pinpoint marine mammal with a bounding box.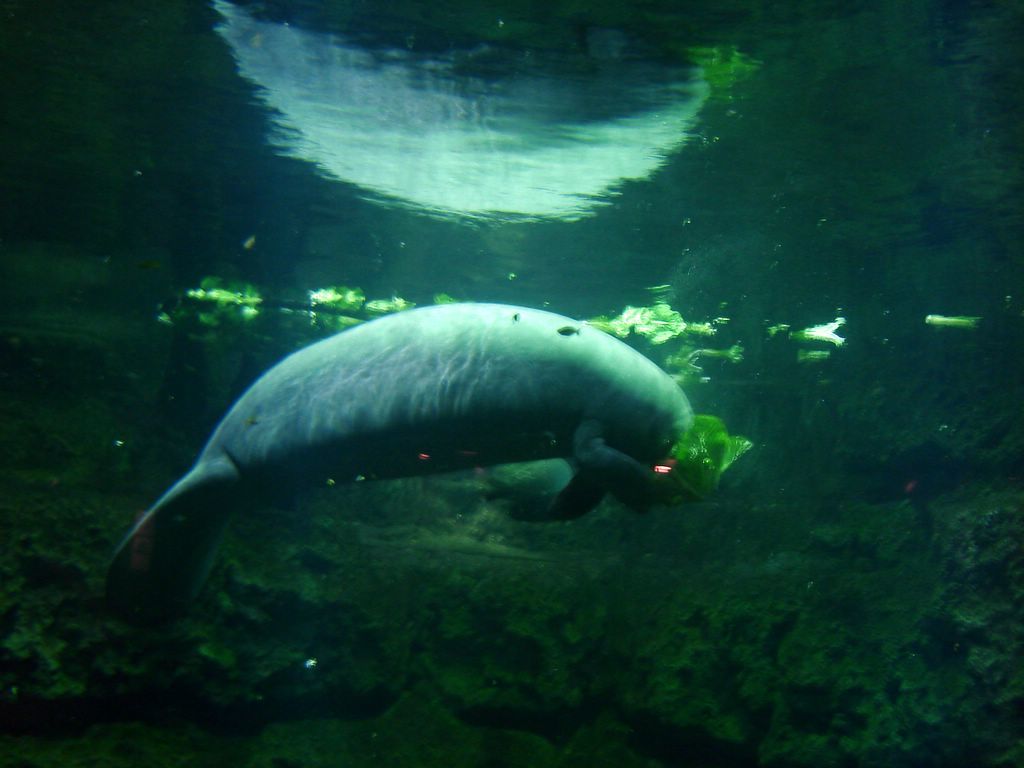
x1=110, y1=301, x2=706, y2=609.
